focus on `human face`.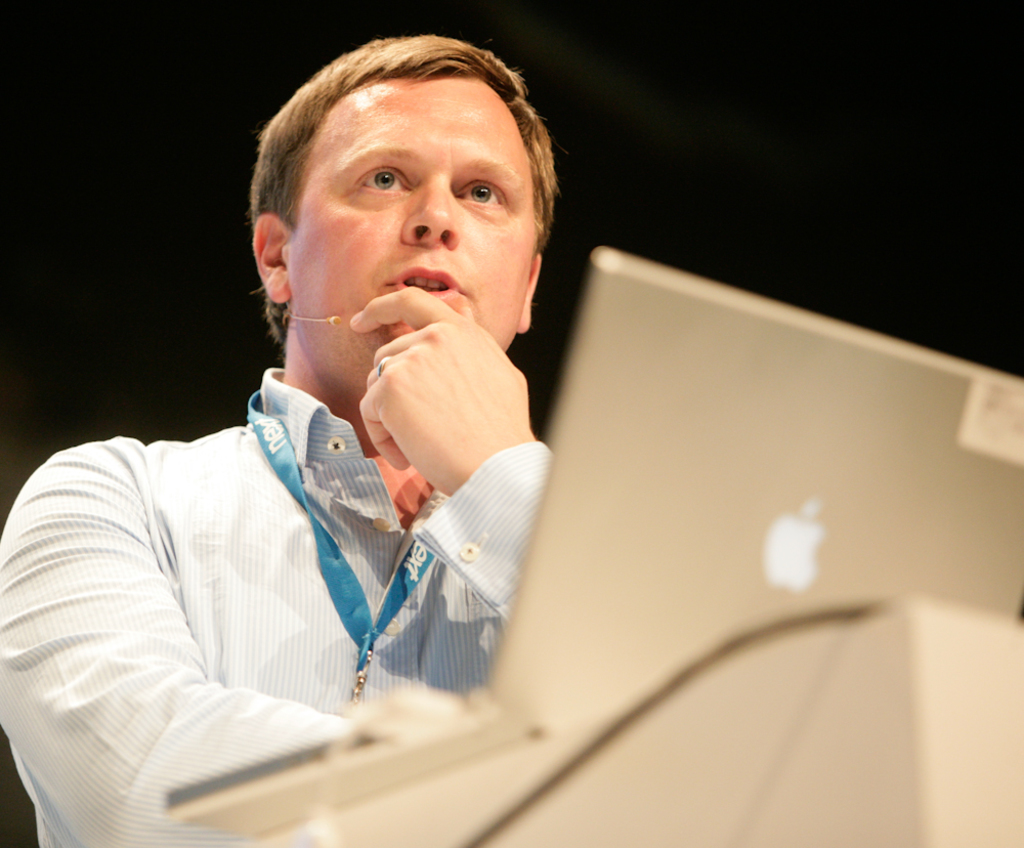
Focused at (285,71,544,394).
